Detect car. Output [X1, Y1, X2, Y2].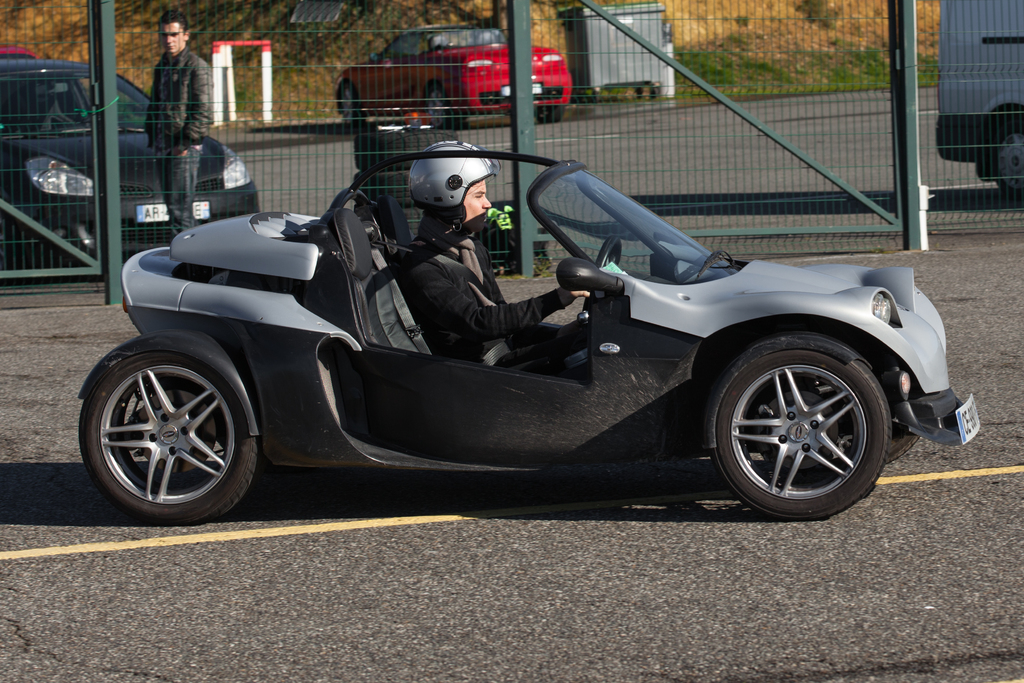
[79, 146, 985, 520].
